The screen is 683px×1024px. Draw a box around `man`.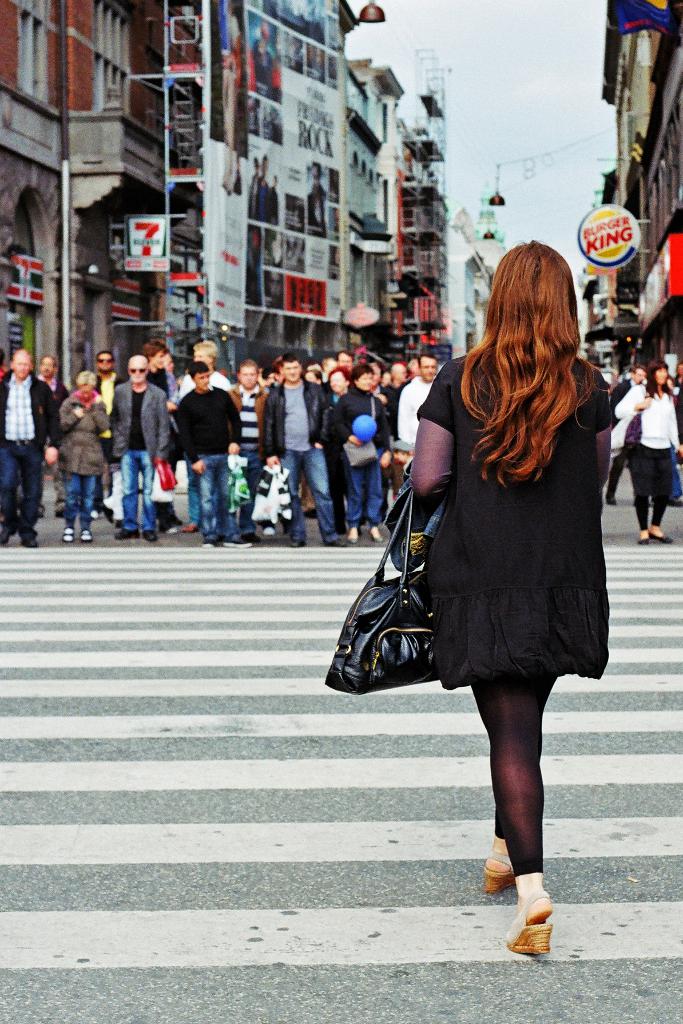
BBox(38, 355, 70, 398).
